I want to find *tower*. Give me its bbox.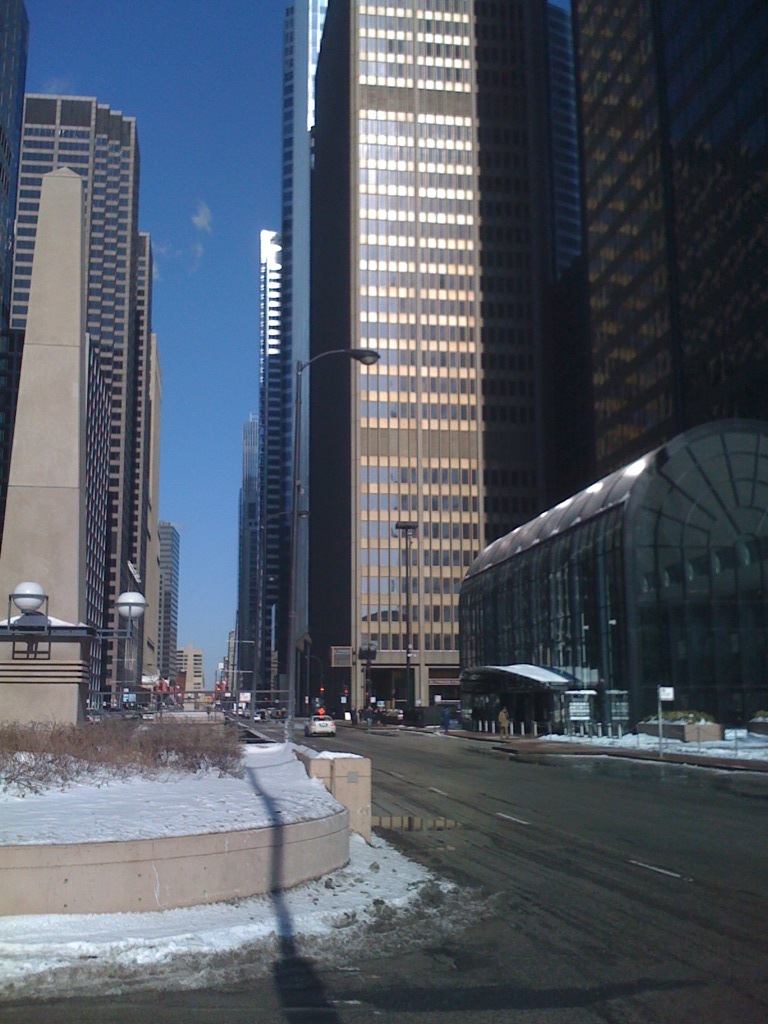
Rect(267, 230, 306, 709).
